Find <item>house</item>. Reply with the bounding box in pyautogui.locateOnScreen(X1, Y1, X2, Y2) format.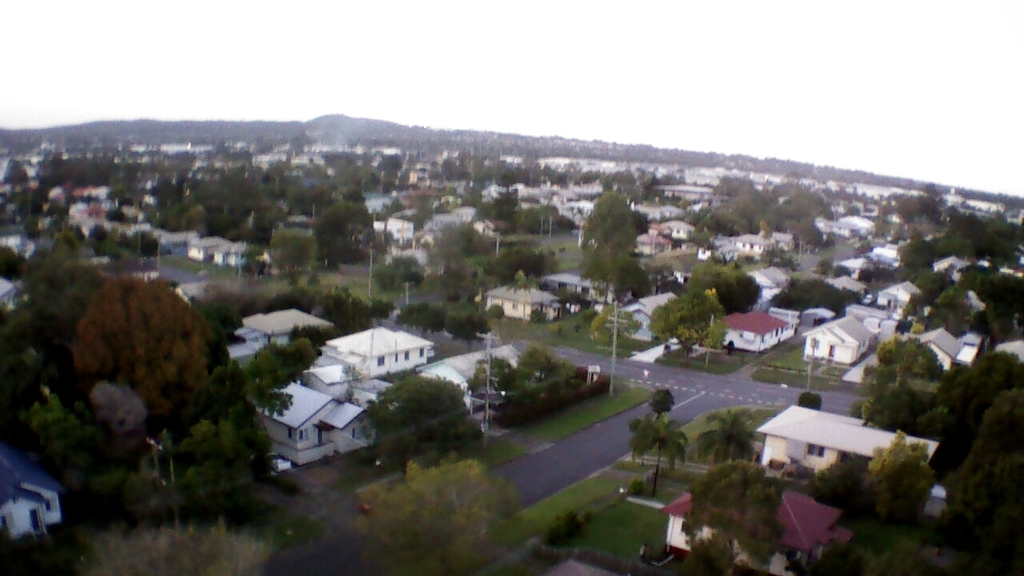
pyautogui.locateOnScreen(754, 400, 946, 466).
